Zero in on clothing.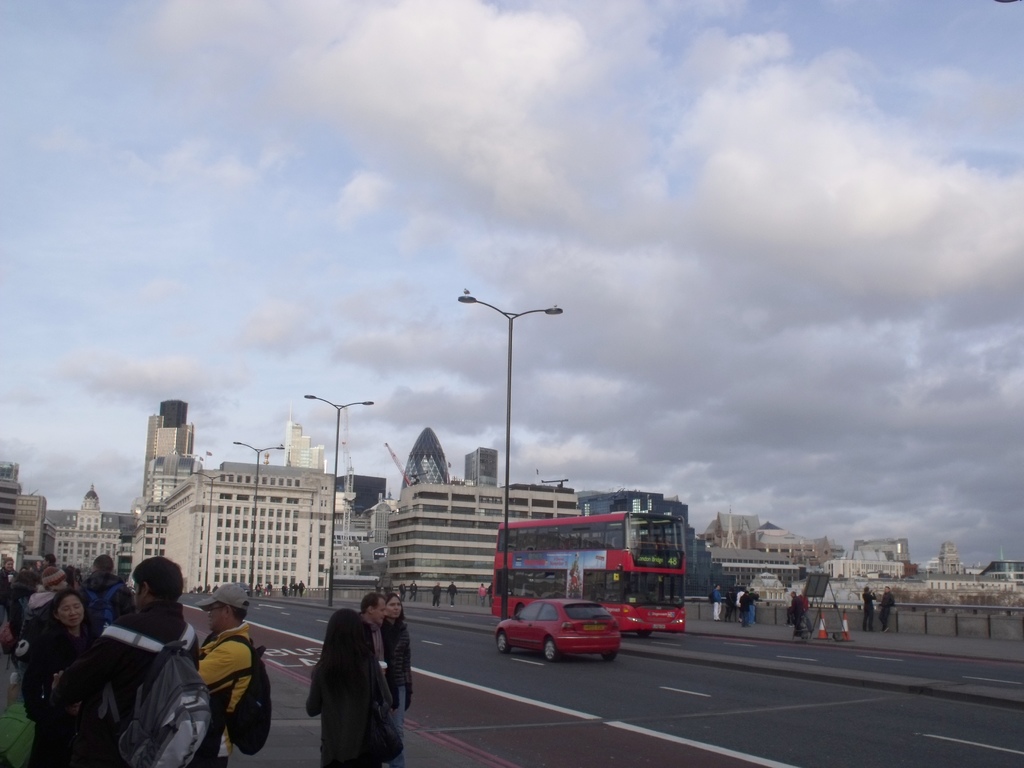
Zeroed in: crop(378, 611, 412, 730).
